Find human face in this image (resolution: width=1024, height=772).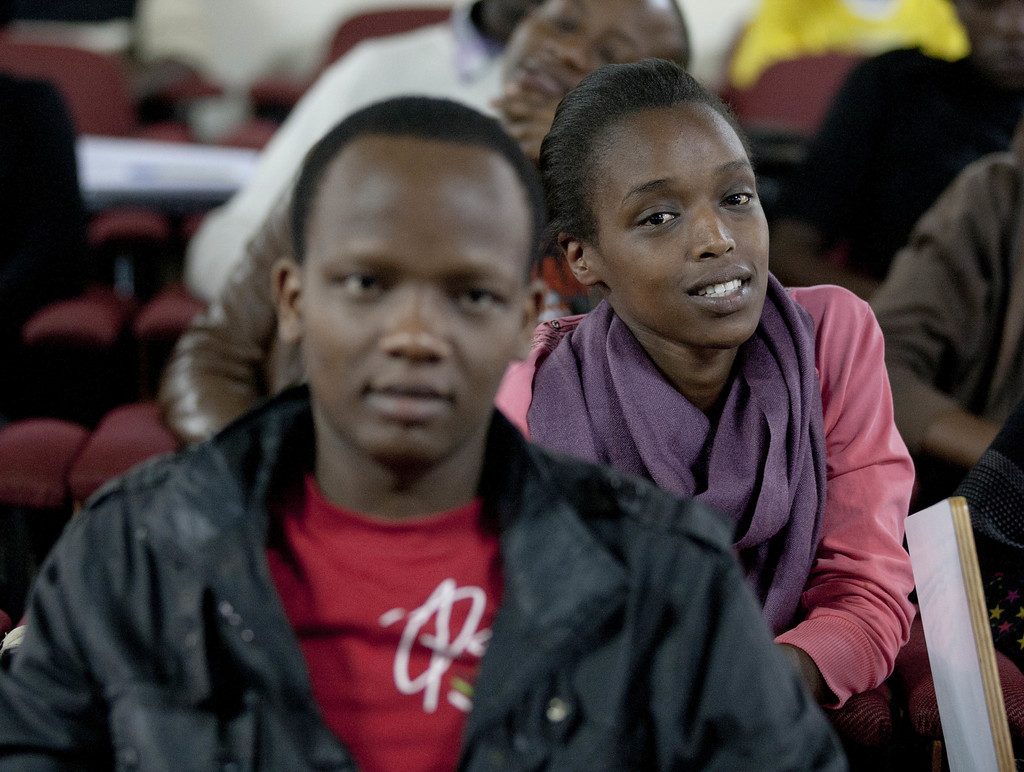
bbox=[594, 99, 771, 350].
